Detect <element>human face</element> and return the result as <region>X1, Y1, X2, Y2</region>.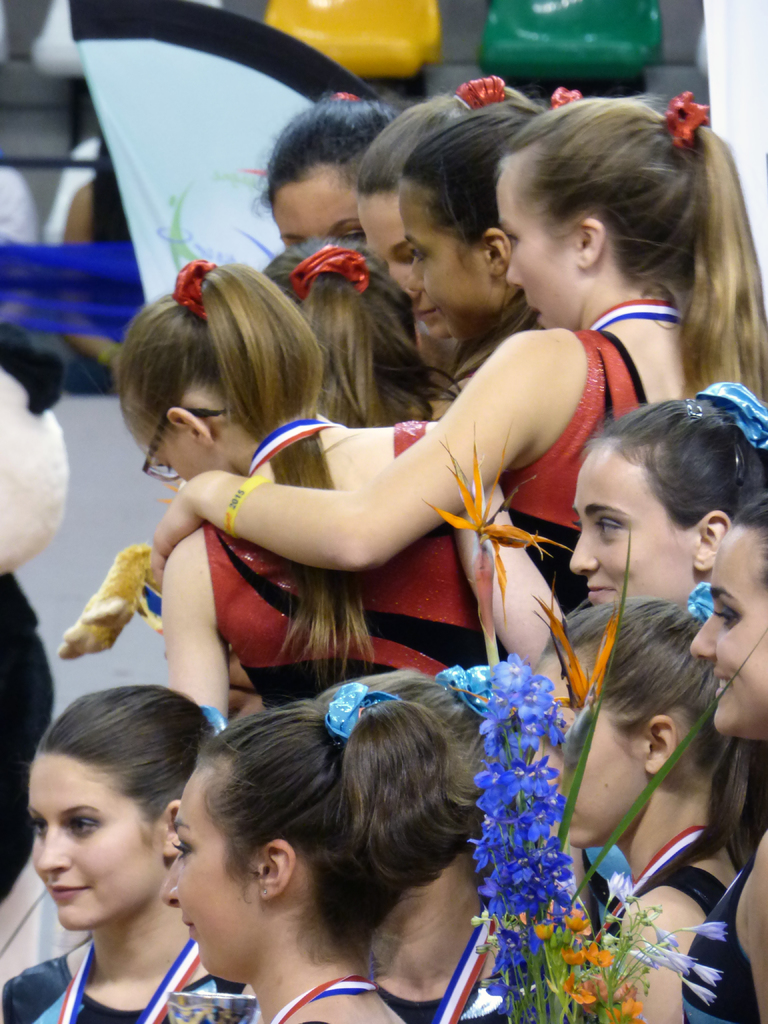
<region>31, 750, 168, 930</region>.
